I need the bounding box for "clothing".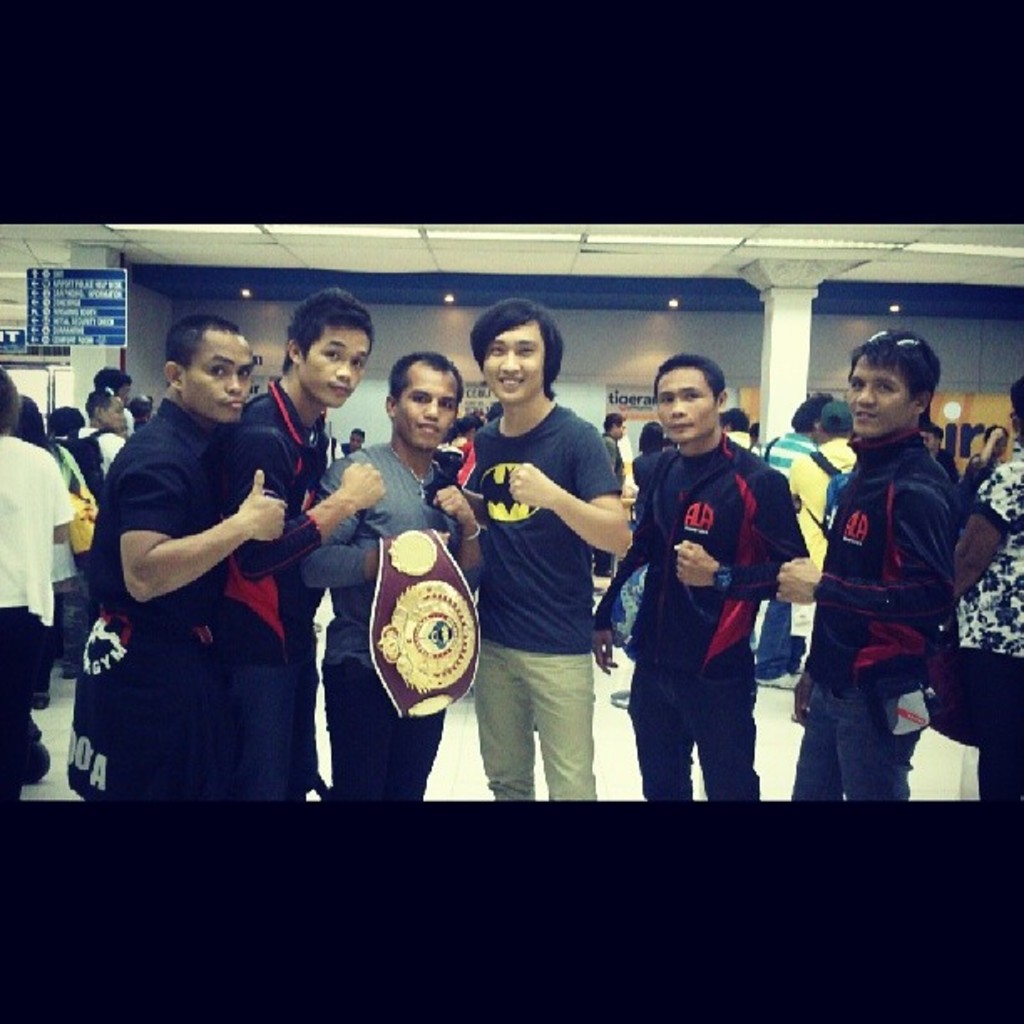
Here it is: x1=957, y1=462, x2=1022, y2=798.
